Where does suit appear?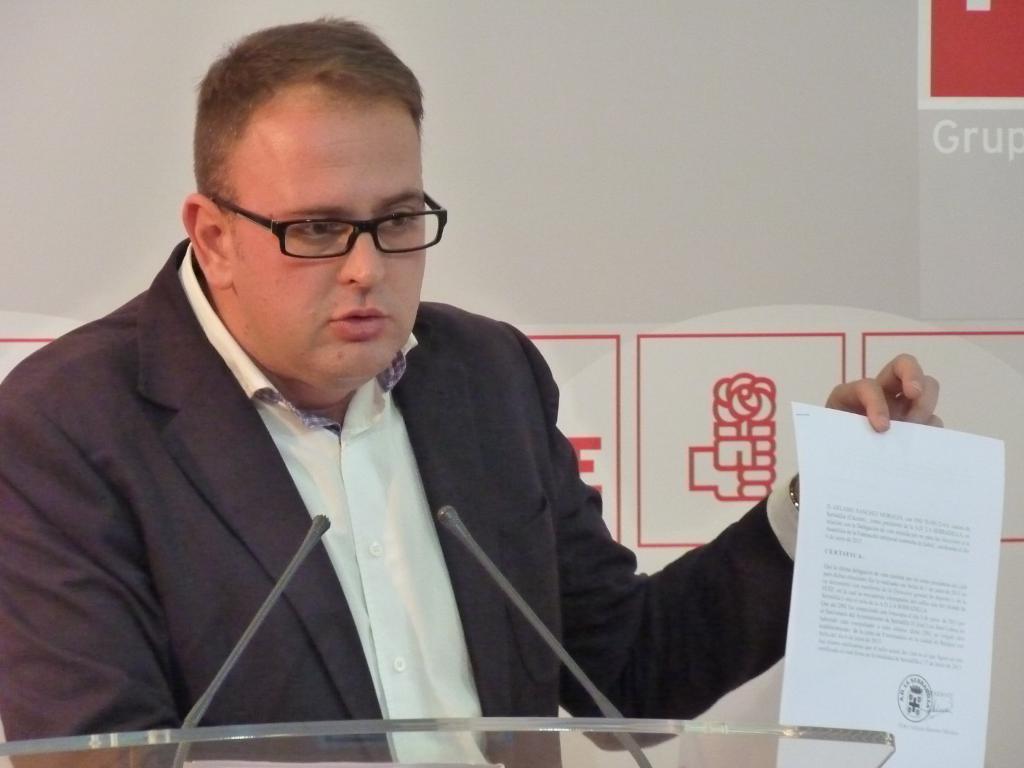
Appears at select_region(0, 232, 803, 762).
